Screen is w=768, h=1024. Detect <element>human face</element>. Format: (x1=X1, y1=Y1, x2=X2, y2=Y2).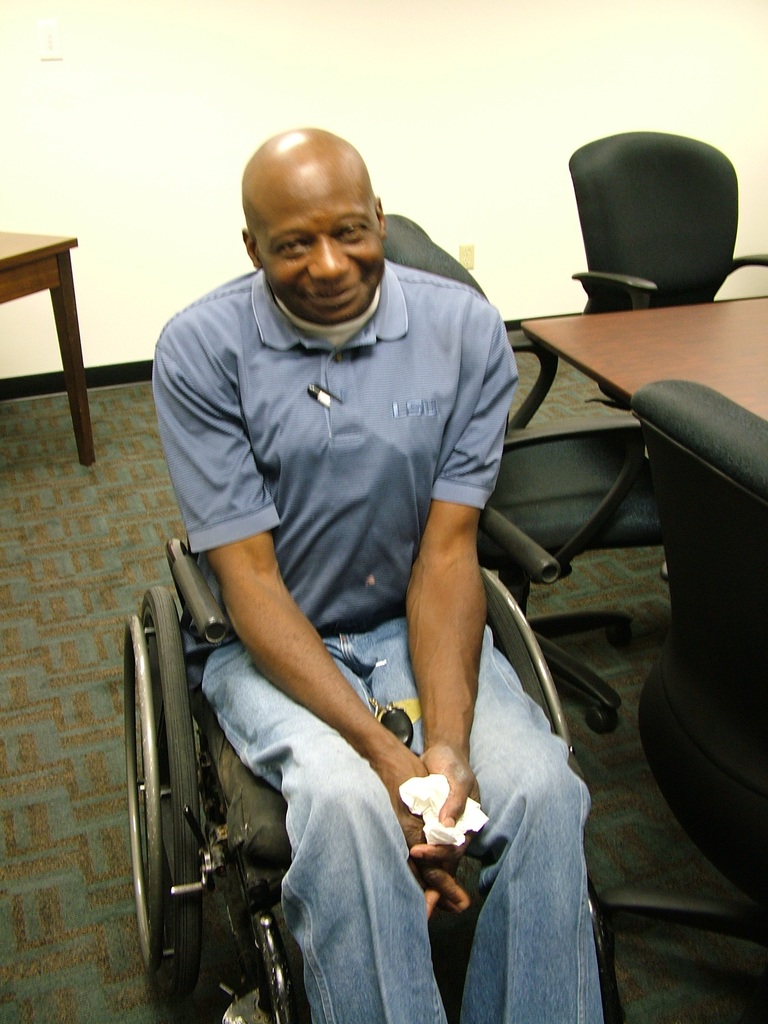
(x1=252, y1=160, x2=383, y2=323).
